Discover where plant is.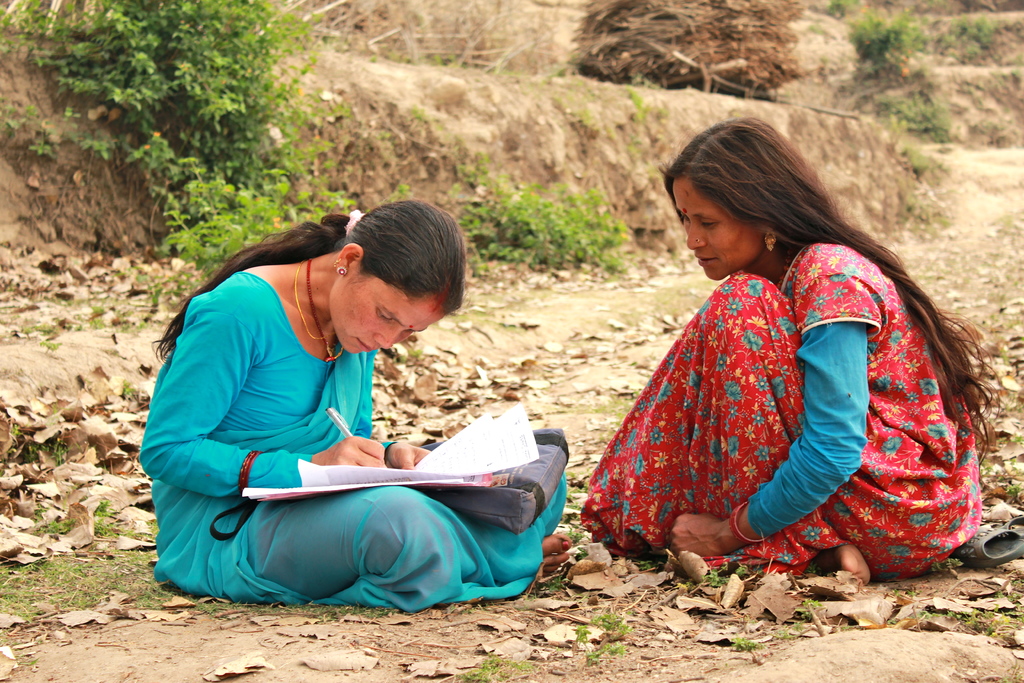
Discovered at (x1=929, y1=3, x2=991, y2=62).
